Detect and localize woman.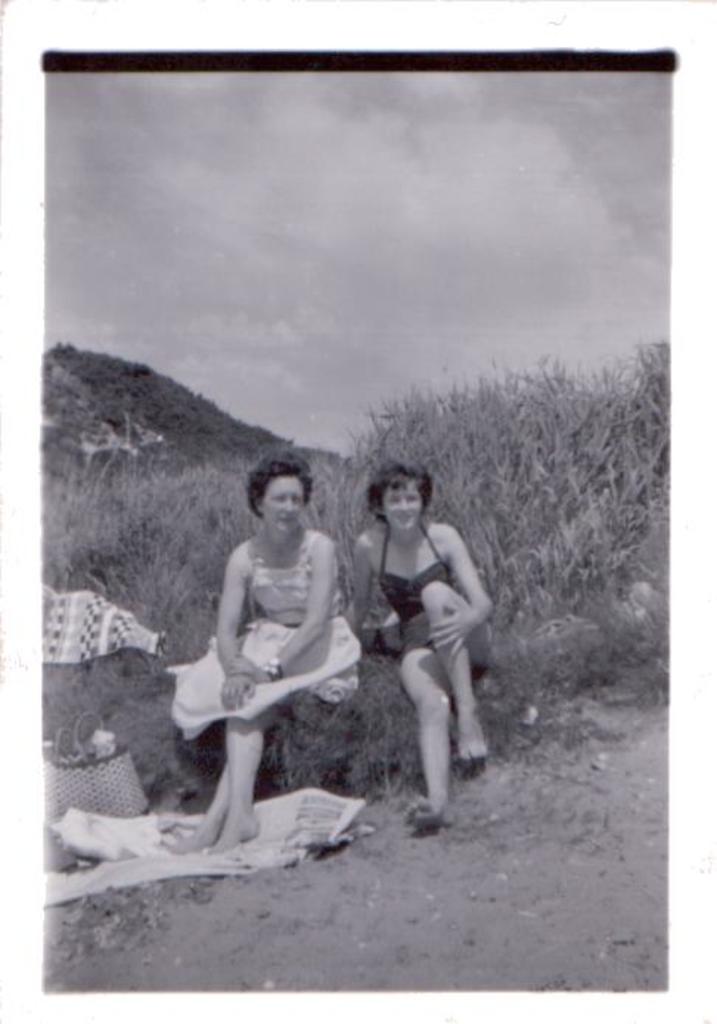
Localized at locate(332, 460, 499, 831).
